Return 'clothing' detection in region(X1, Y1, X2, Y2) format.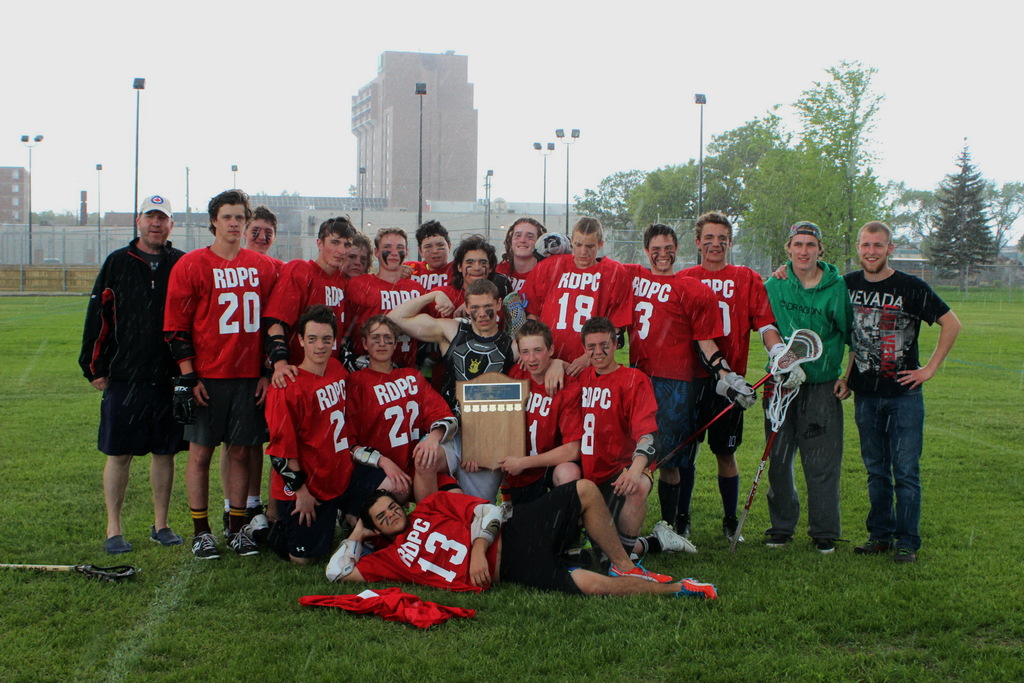
region(347, 264, 432, 360).
